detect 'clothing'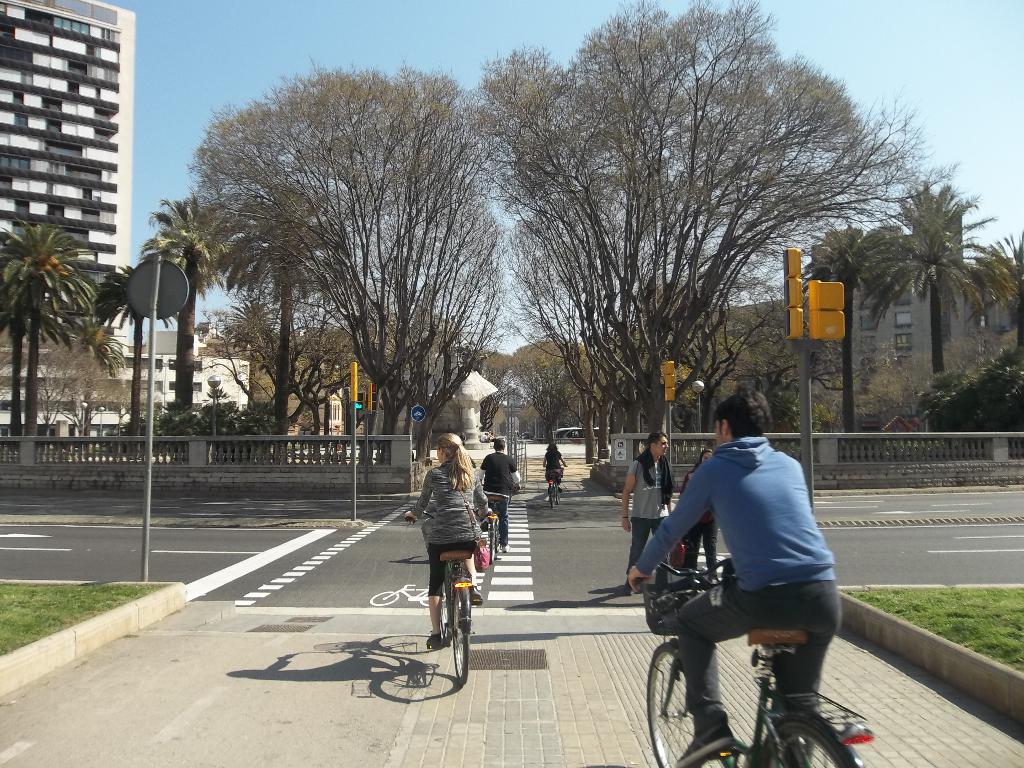
626 452 675 559
